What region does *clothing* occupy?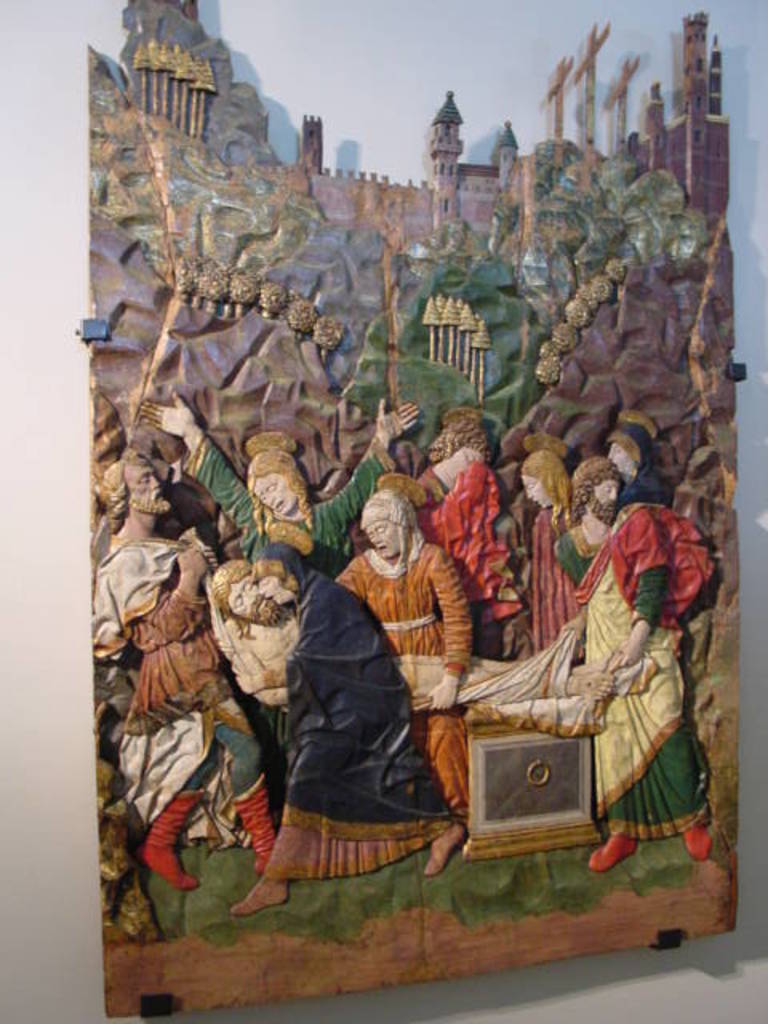
{"x1": 414, "y1": 458, "x2": 526, "y2": 622}.
